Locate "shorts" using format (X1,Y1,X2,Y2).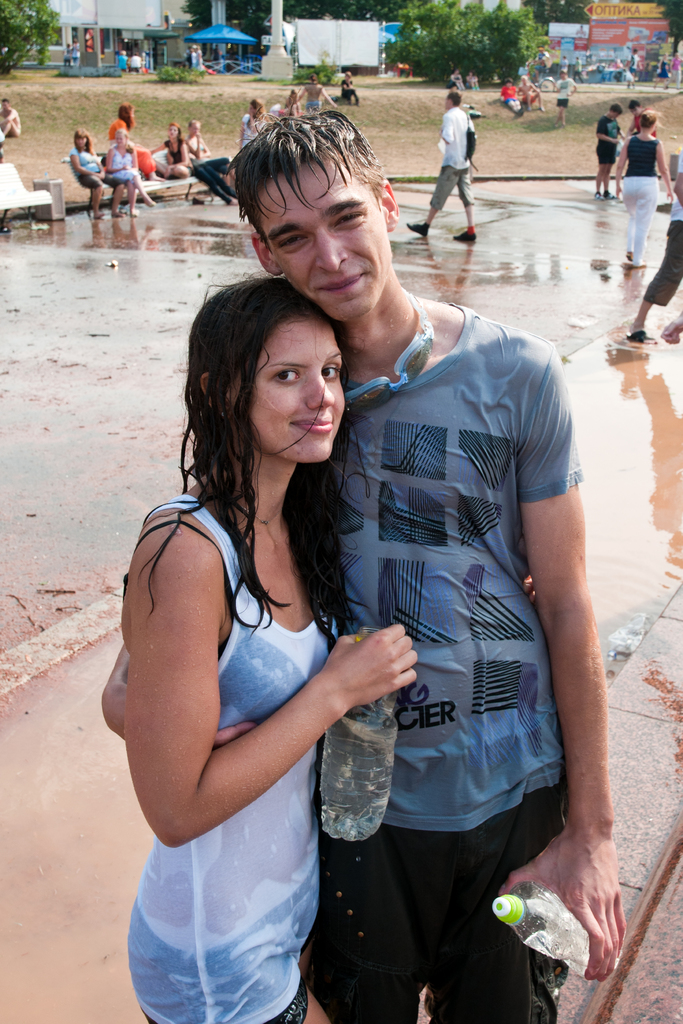
(558,99,572,108).
